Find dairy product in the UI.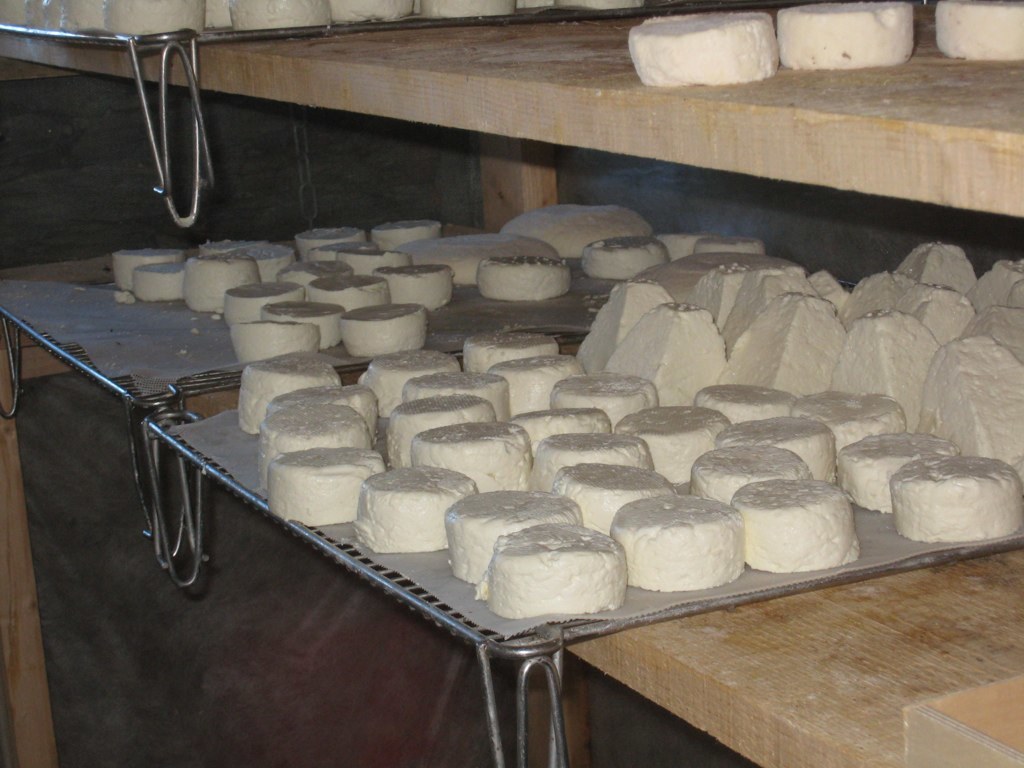
UI element at <bbox>526, 403, 610, 458</bbox>.
